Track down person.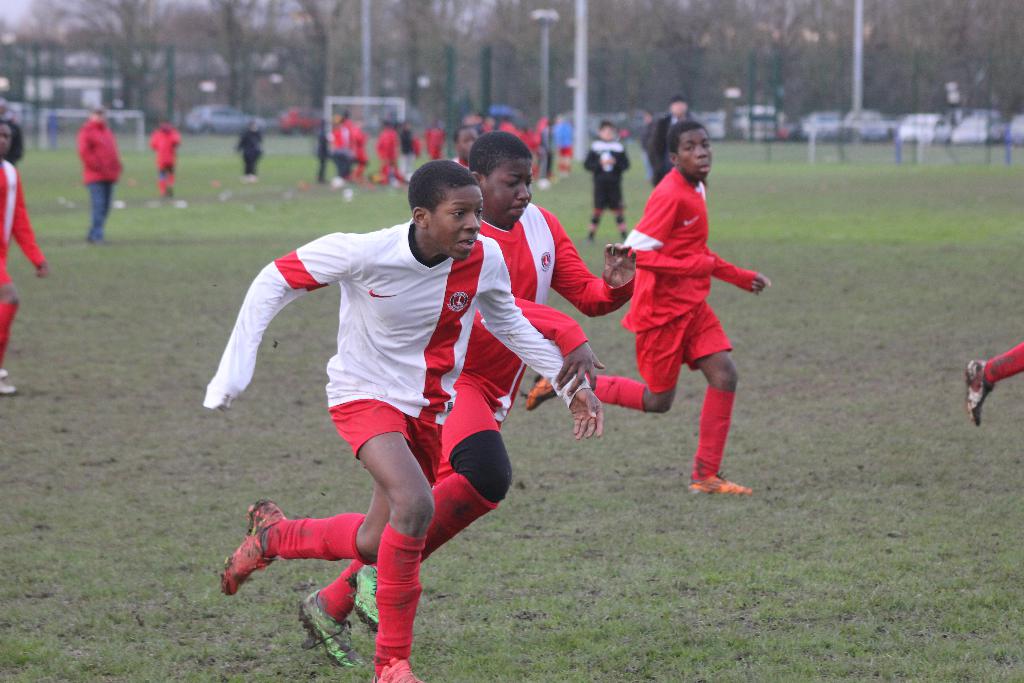
Tracked to (963,336,1023,425).
